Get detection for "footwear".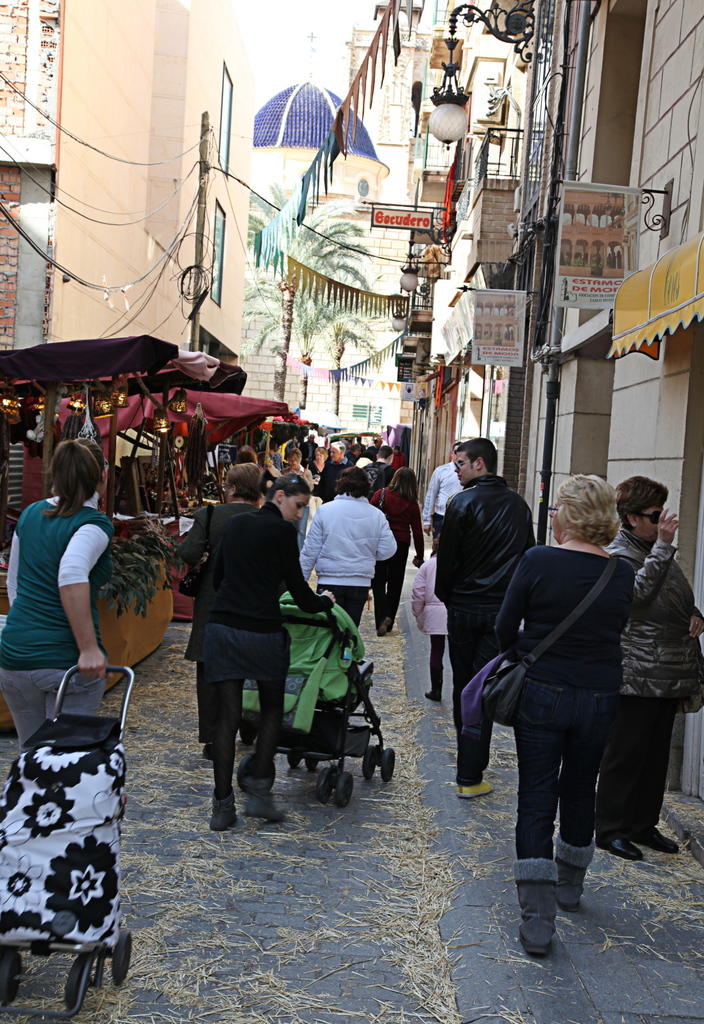
Detection: (x1=463, y1=774, x2=500, y2=799).
